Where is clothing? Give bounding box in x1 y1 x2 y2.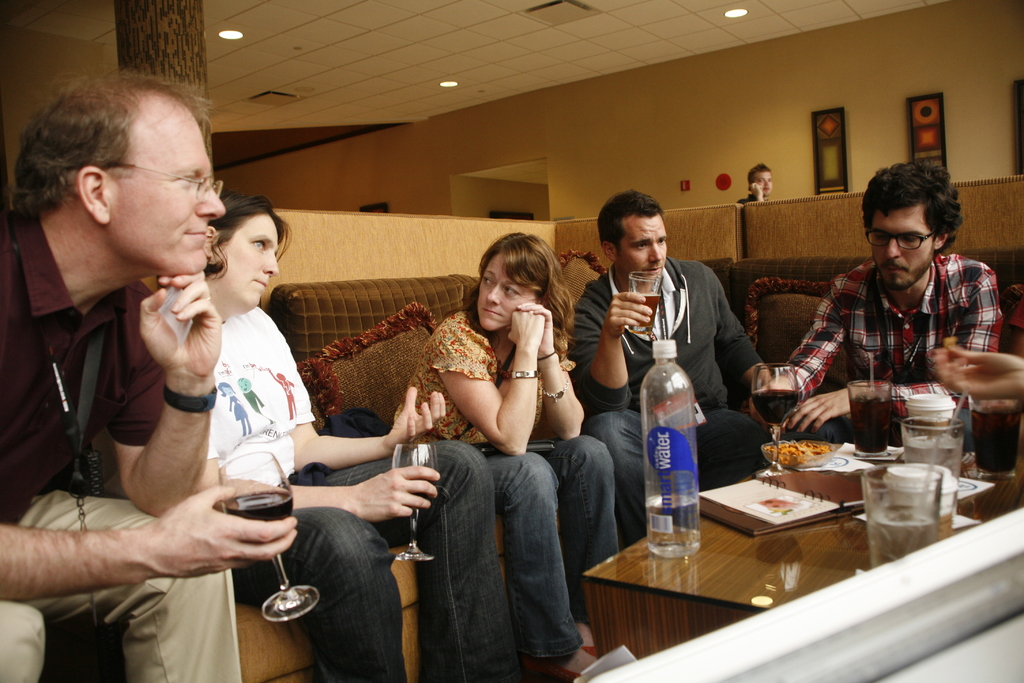
770 212 1014 441.
